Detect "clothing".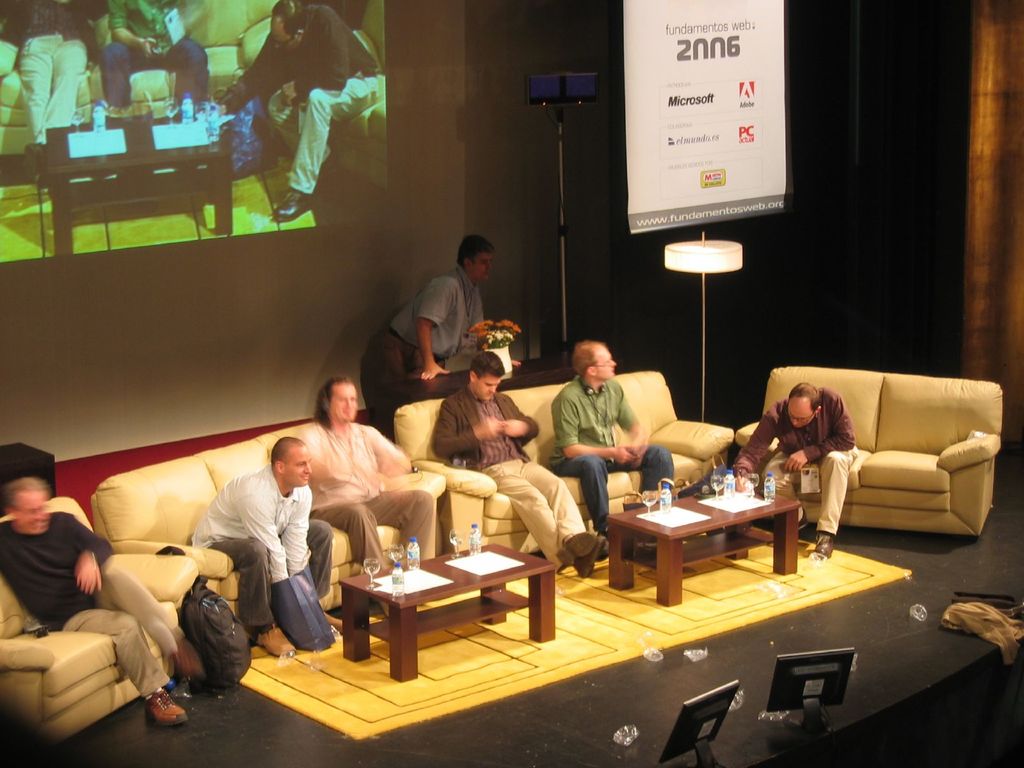
Detected at [x1=548, y1=381, x2=674, y2=536].
